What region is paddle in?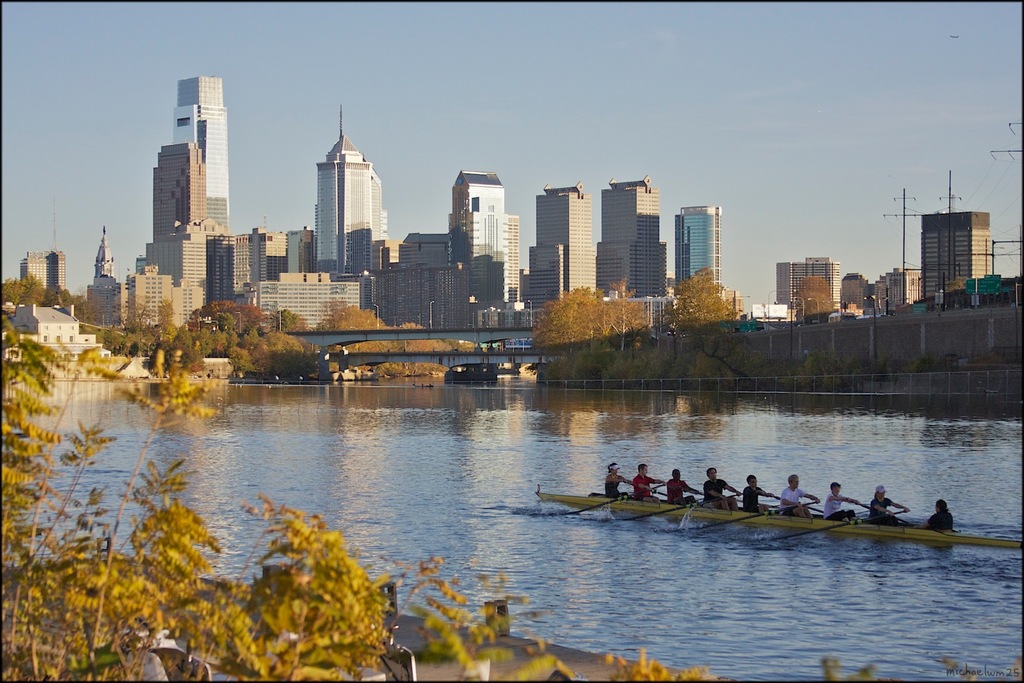
776:519:855:540.
